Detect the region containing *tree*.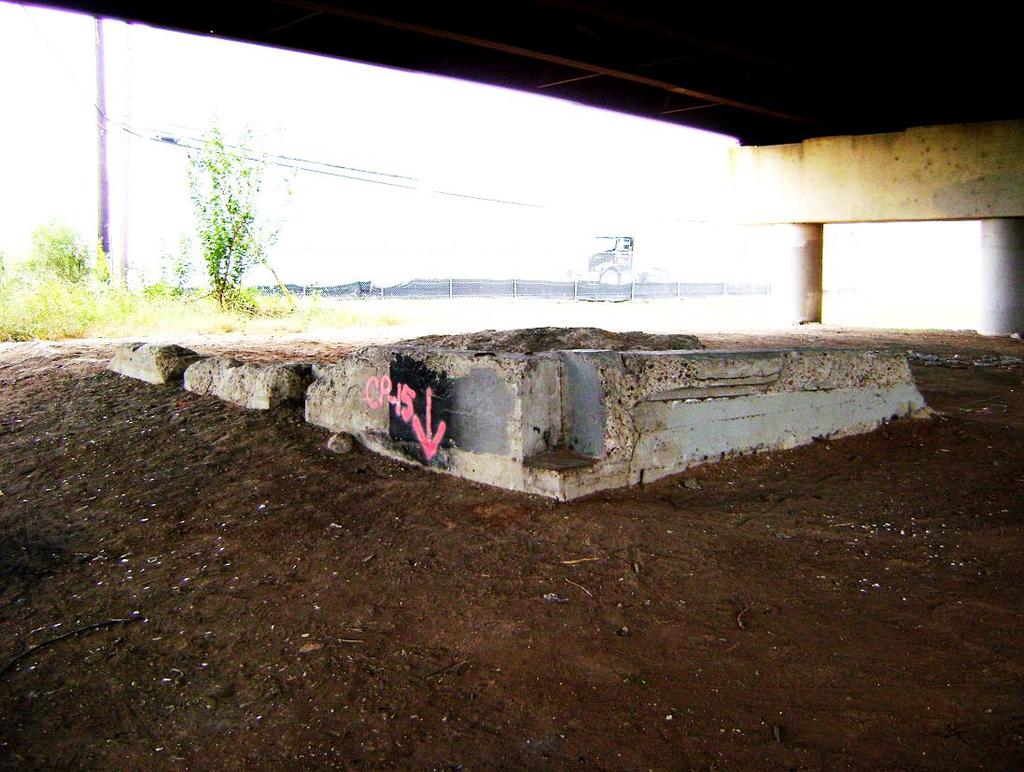
<bbox>16, 214, 116, 296</bbox>.
